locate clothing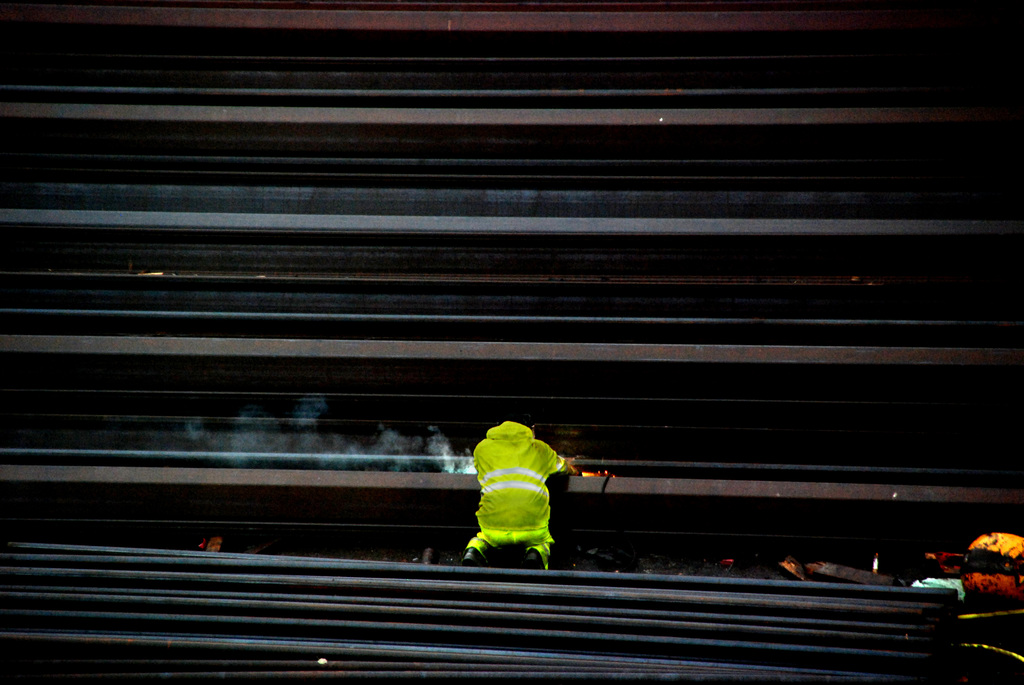
472:412:572:562
